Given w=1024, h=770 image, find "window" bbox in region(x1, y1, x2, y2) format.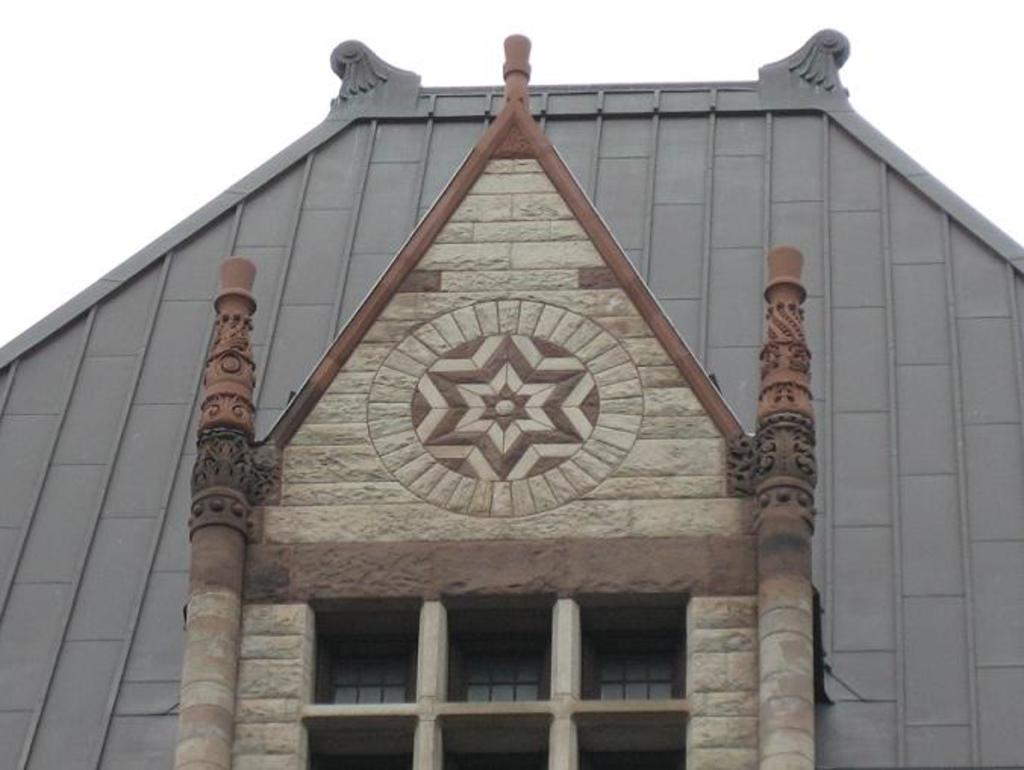
region(327, 629, 415, 703).
